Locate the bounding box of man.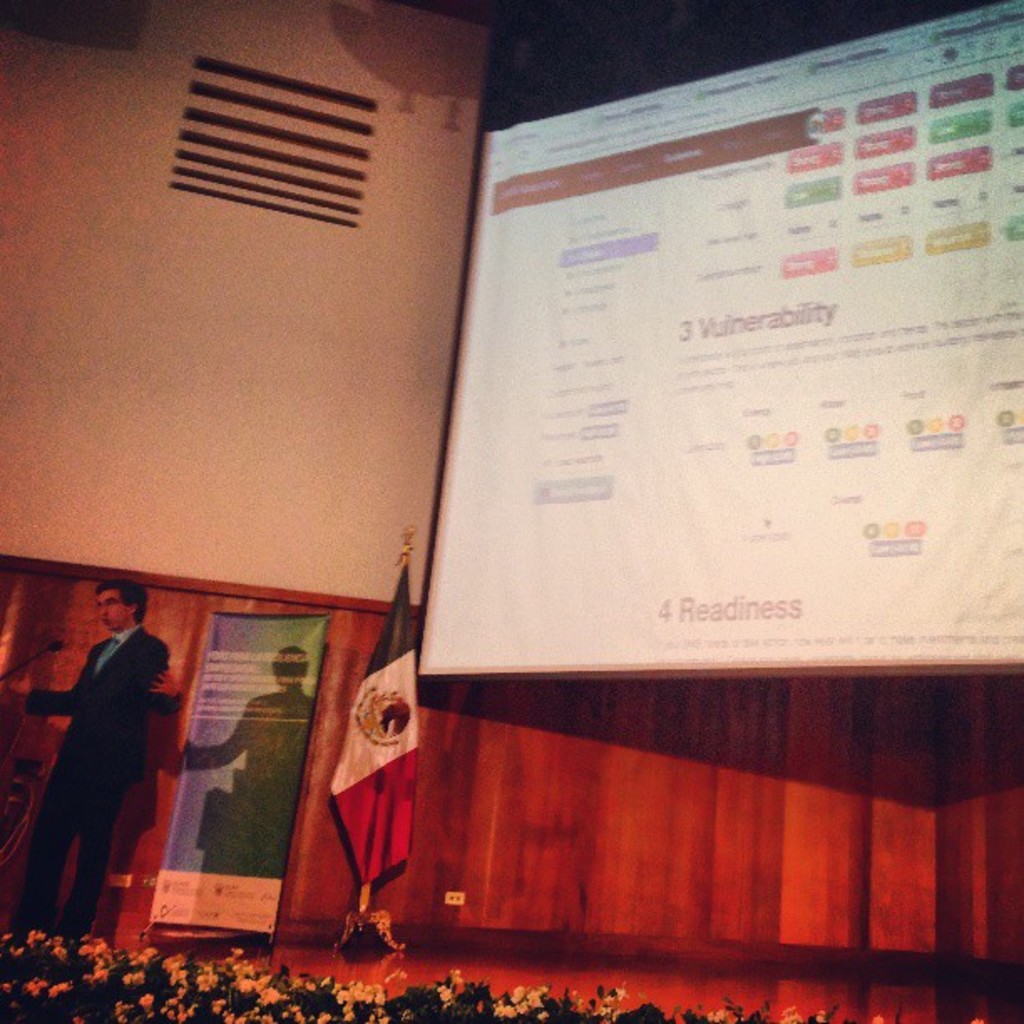
Bounding box: x1=20 y1=597 x2=172 y2=952.
